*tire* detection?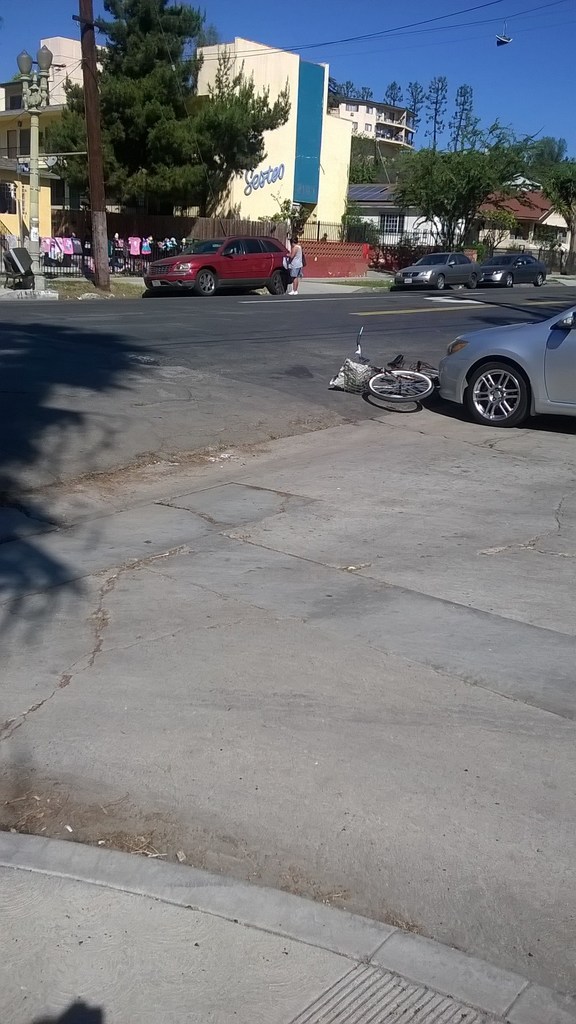
box(465, 359, 533, 425)
